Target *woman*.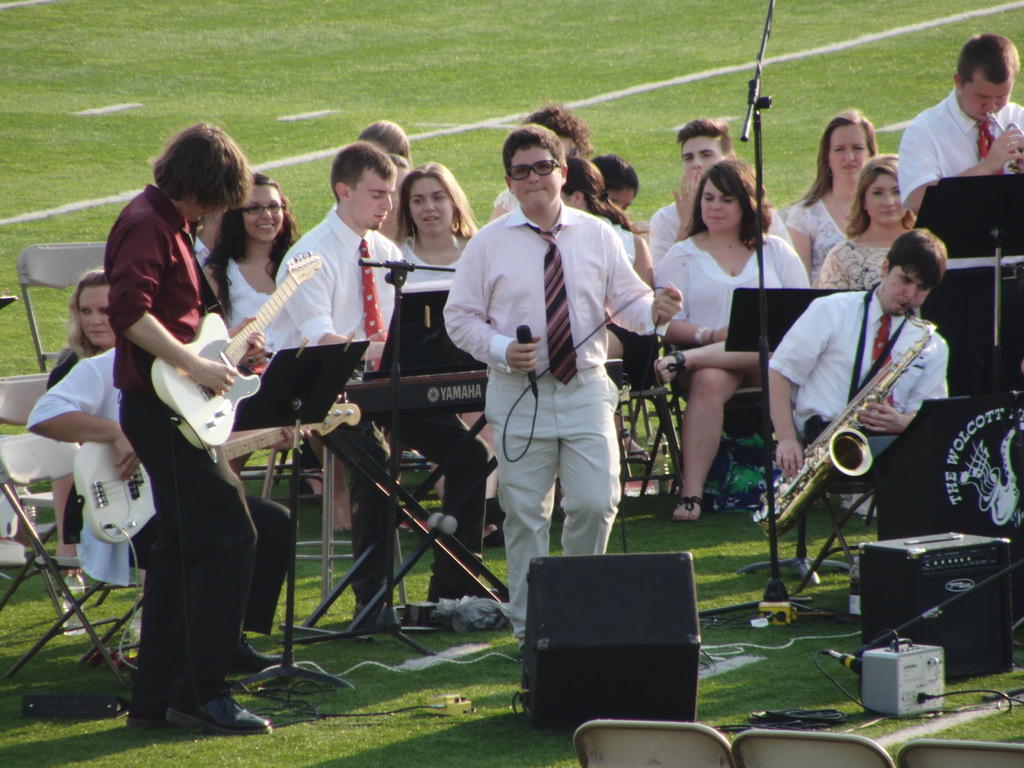
Target region: [x1=784, y1=110, x2=876, y2=281].
